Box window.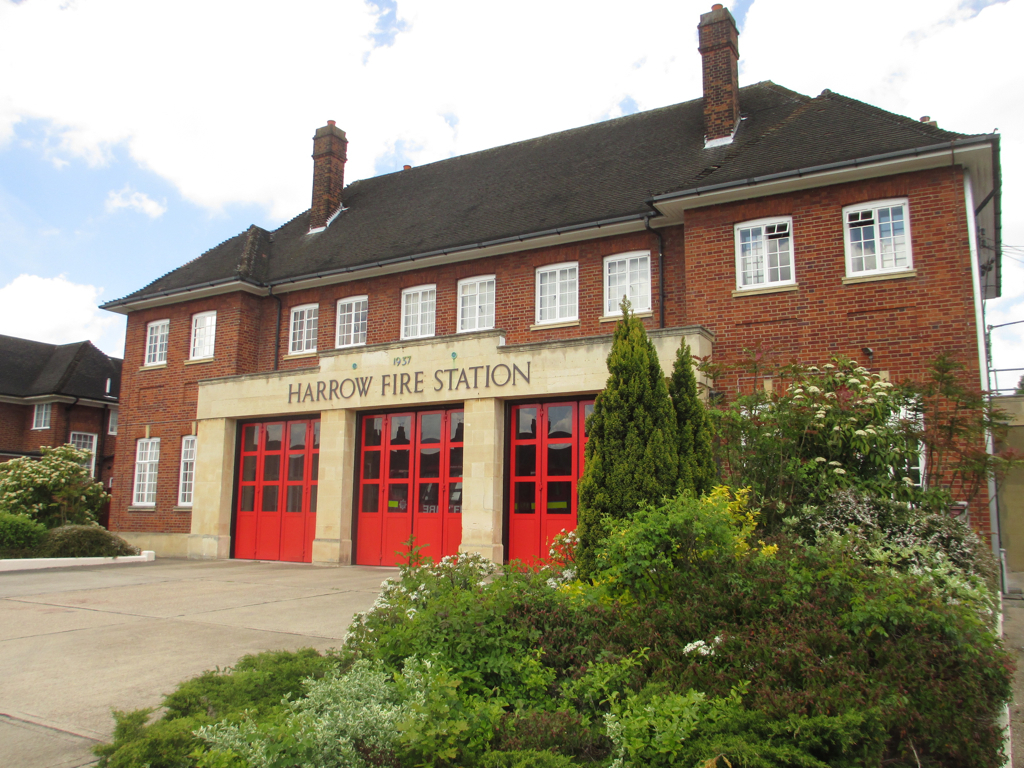
x1=837 y1=200 x2=922 y2=280.
